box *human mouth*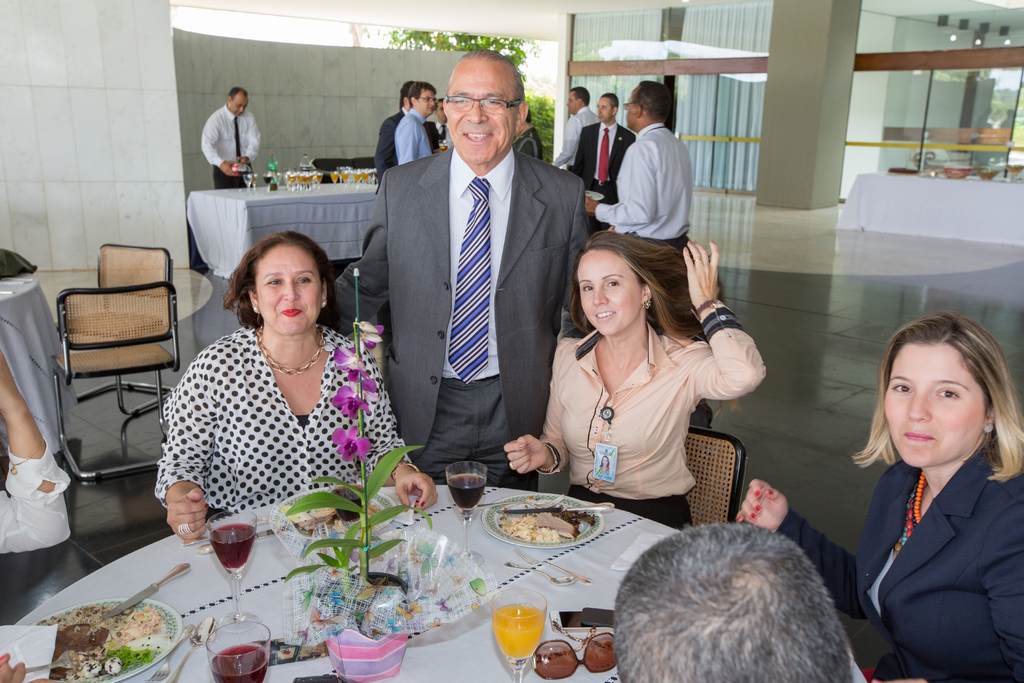
<bbox>461, 125, 493, 147</bbox>
